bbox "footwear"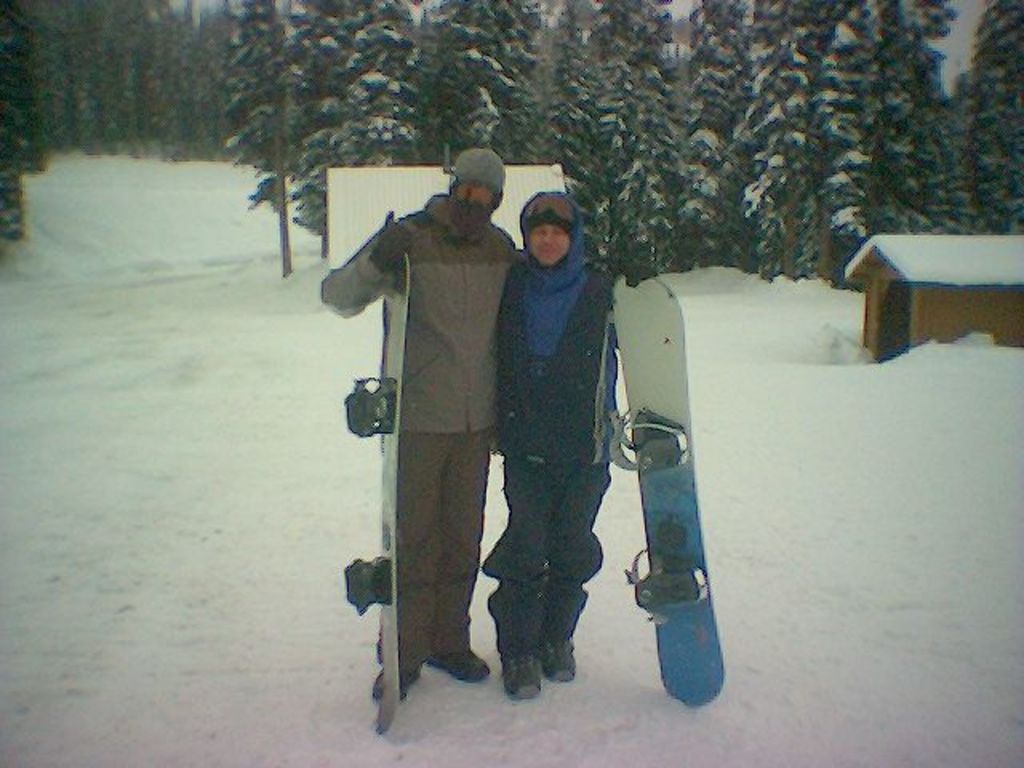
region(504, 650, 546, 698)
